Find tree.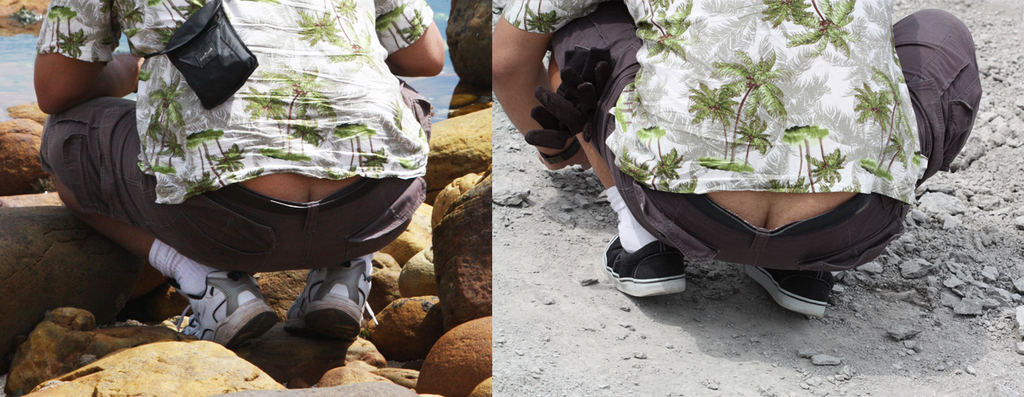
pyautogui.locateOnScreen(644, 4, 696, 64).
